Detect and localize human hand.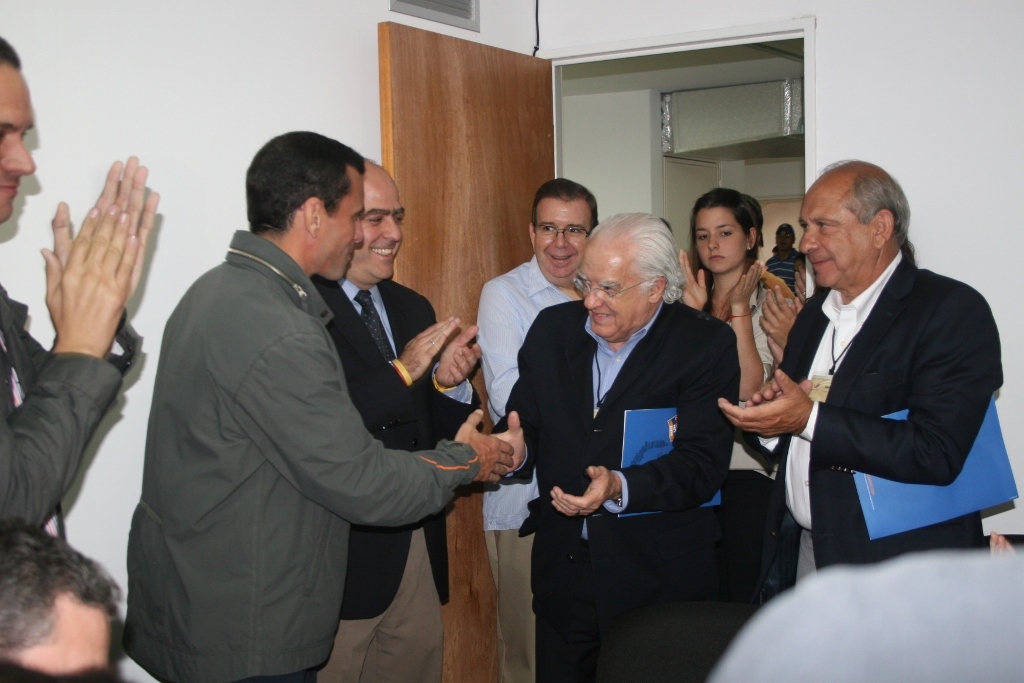
Localized at bbox(792, 256, 807, 307).
